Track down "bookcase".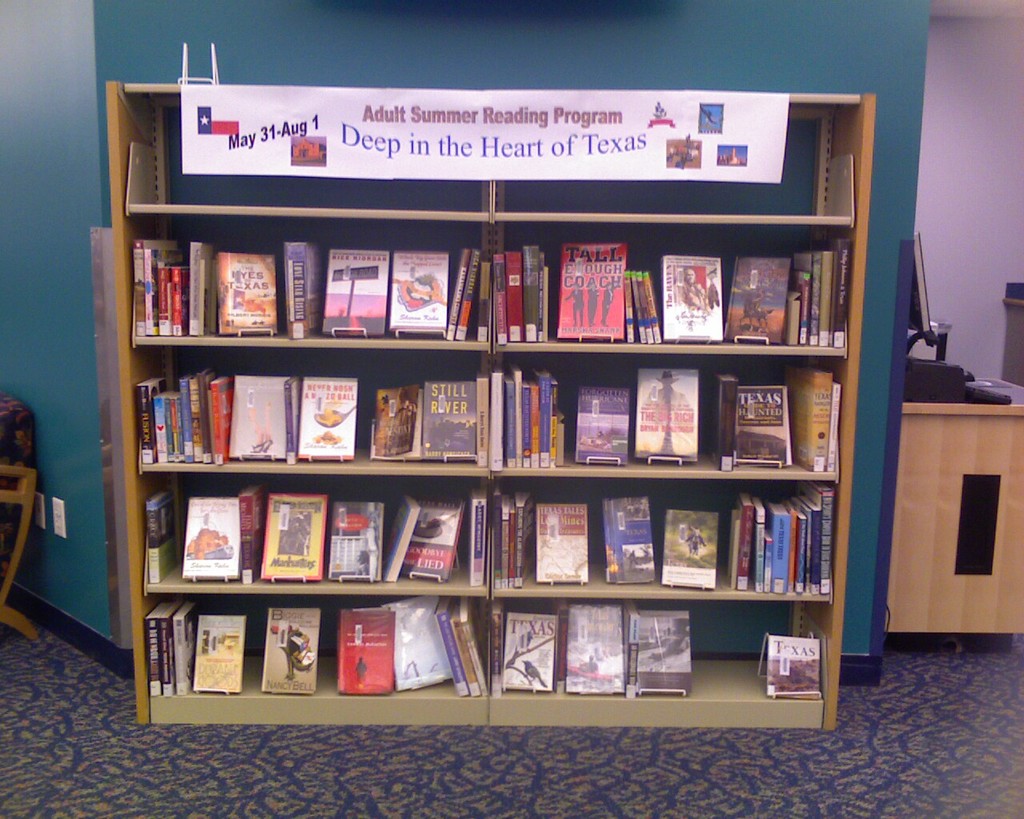
Tracked to bbox=(106, 51, 887, 746).
